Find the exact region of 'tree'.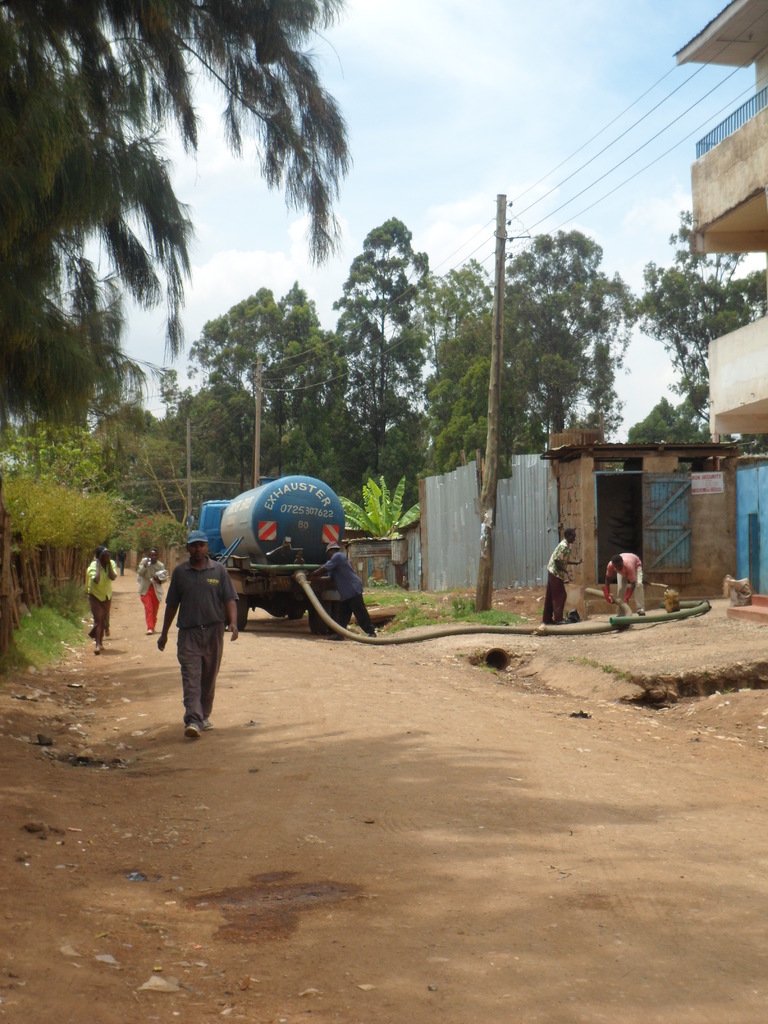
Exact region: 429, 251, 516, 476.
